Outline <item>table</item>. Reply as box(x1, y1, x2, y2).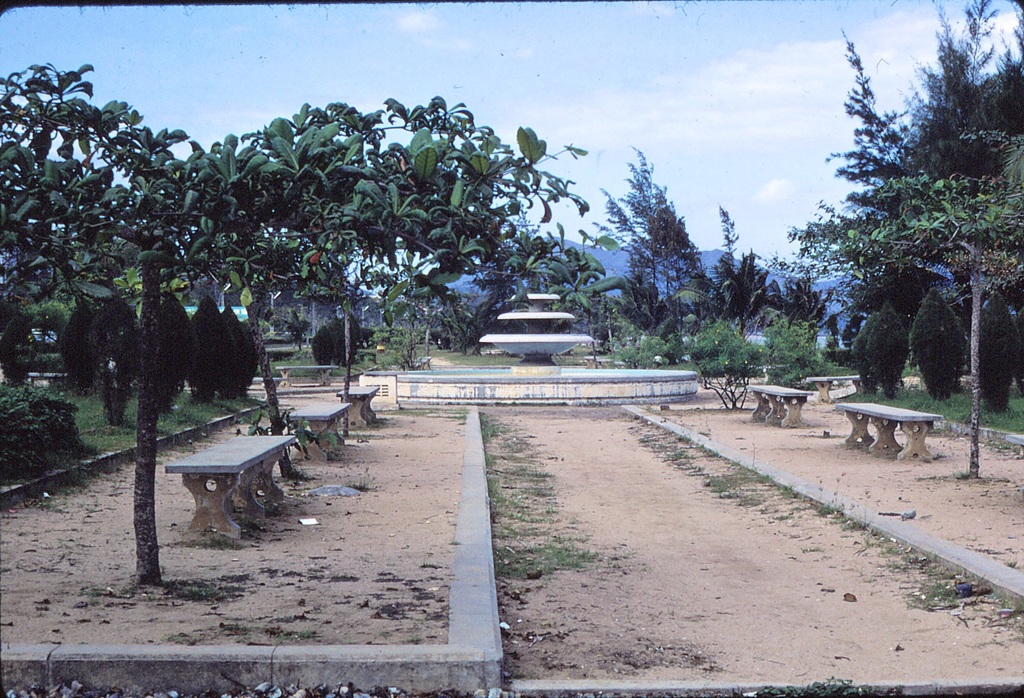
box(830, 395, 962, 458).
